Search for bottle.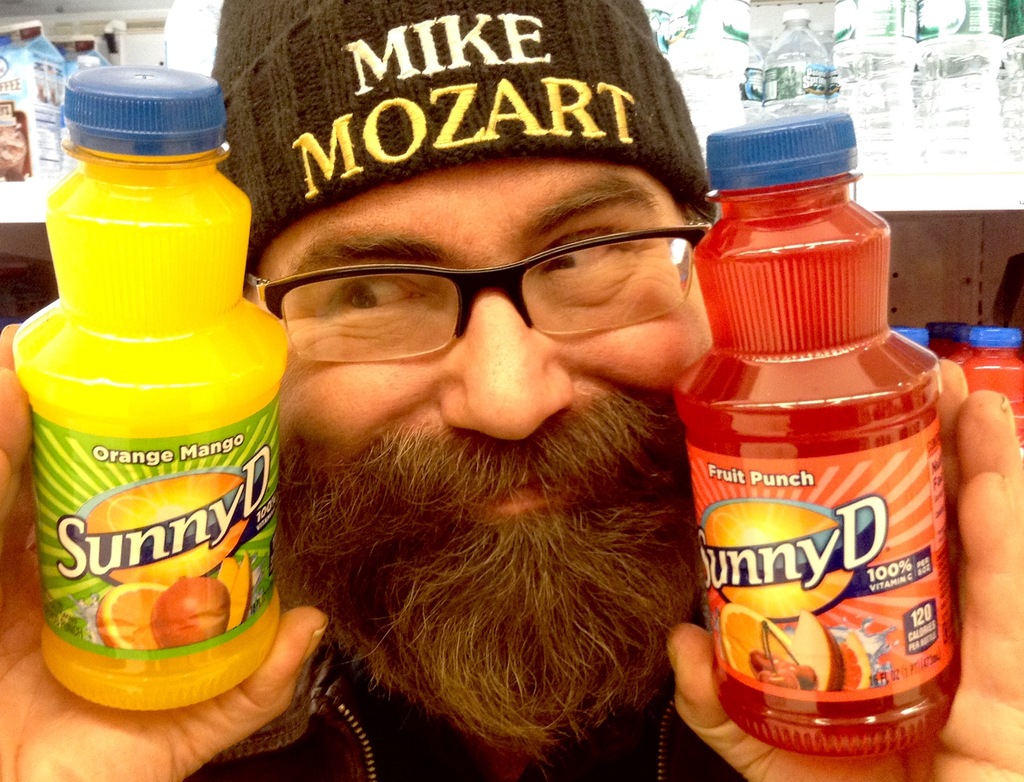
Found at detection(760, 10, 821, 117).
